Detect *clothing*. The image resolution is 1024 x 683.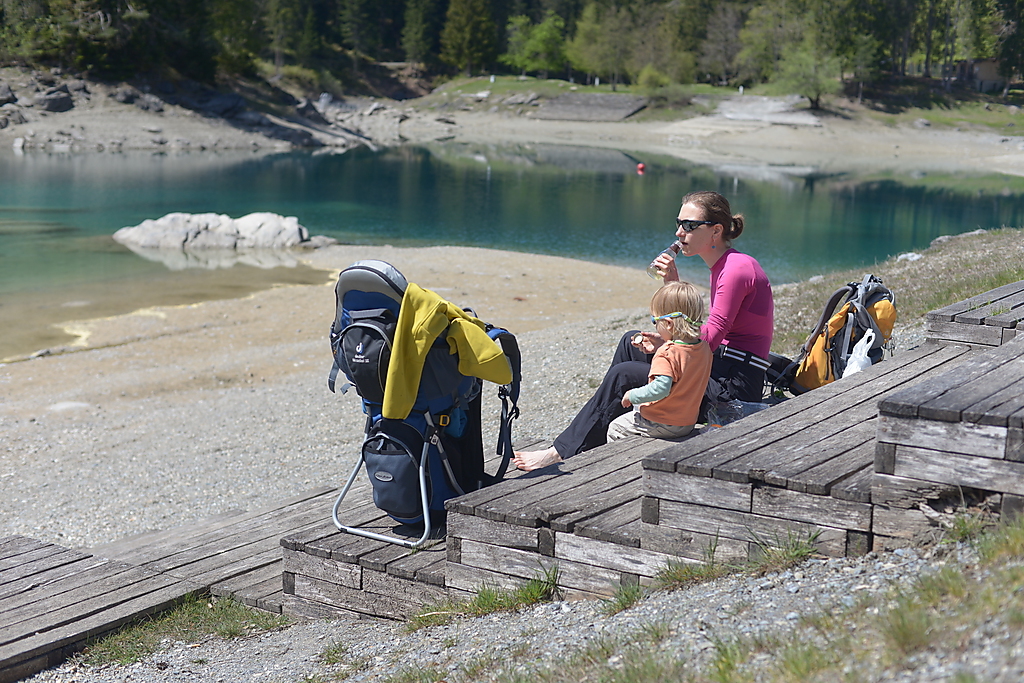
left=606, top=328, right=719, bottom=444.
